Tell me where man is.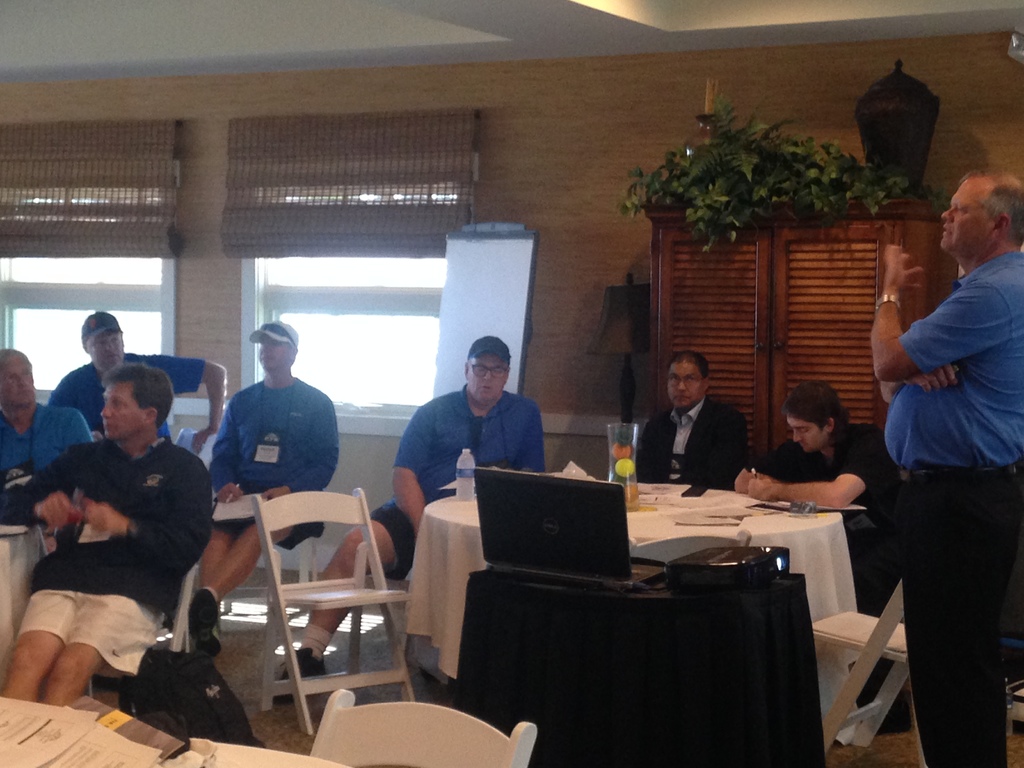
man is at [left=187, top=321, right=340, bottom=657].
